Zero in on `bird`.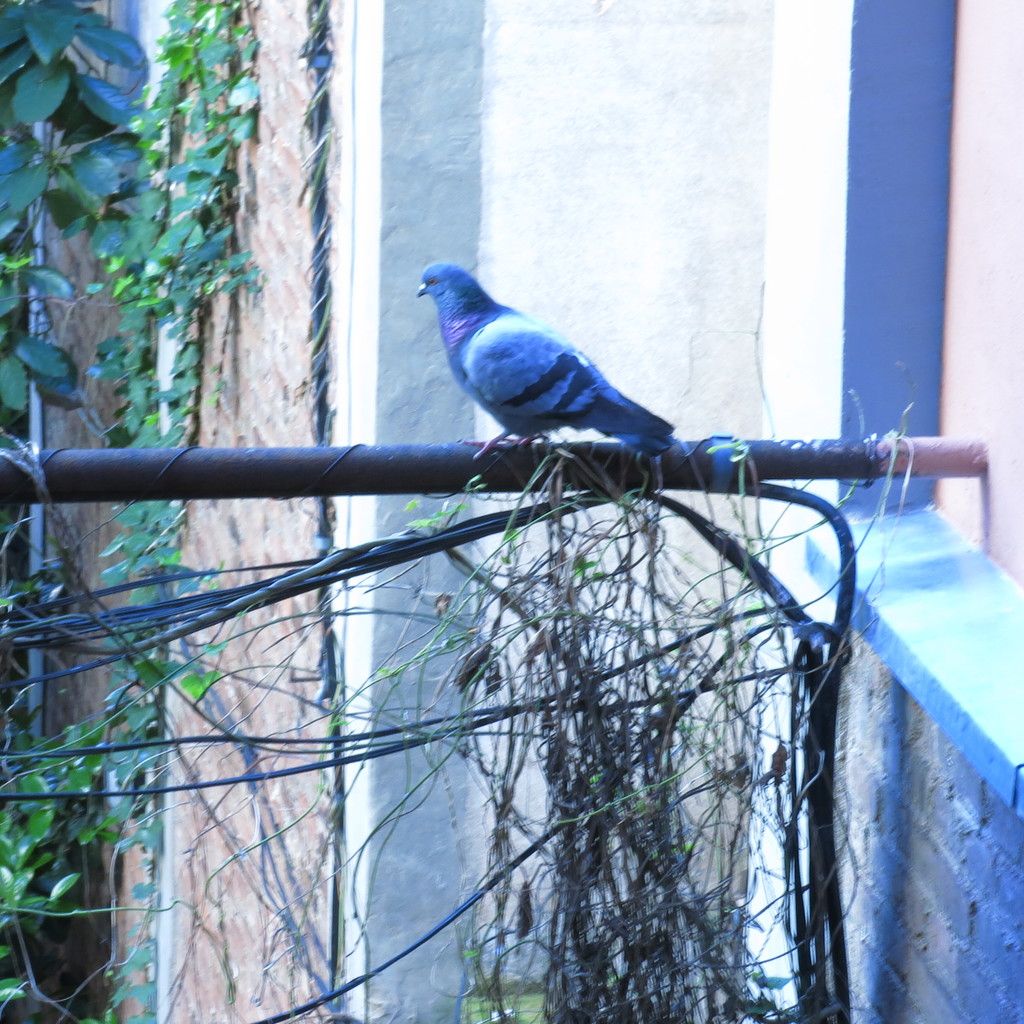
Zeroed in: 406:246:716:492.
